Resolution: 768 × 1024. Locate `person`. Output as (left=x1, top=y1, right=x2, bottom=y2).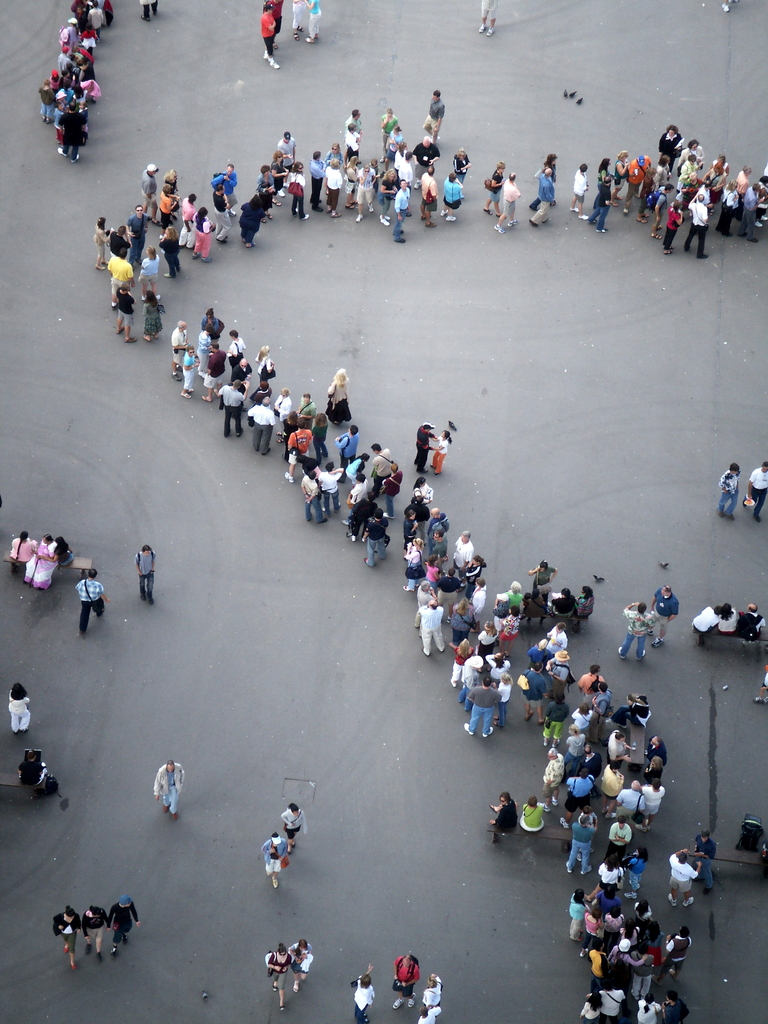
(left=391, top=953, right=422, bottom=1012).
